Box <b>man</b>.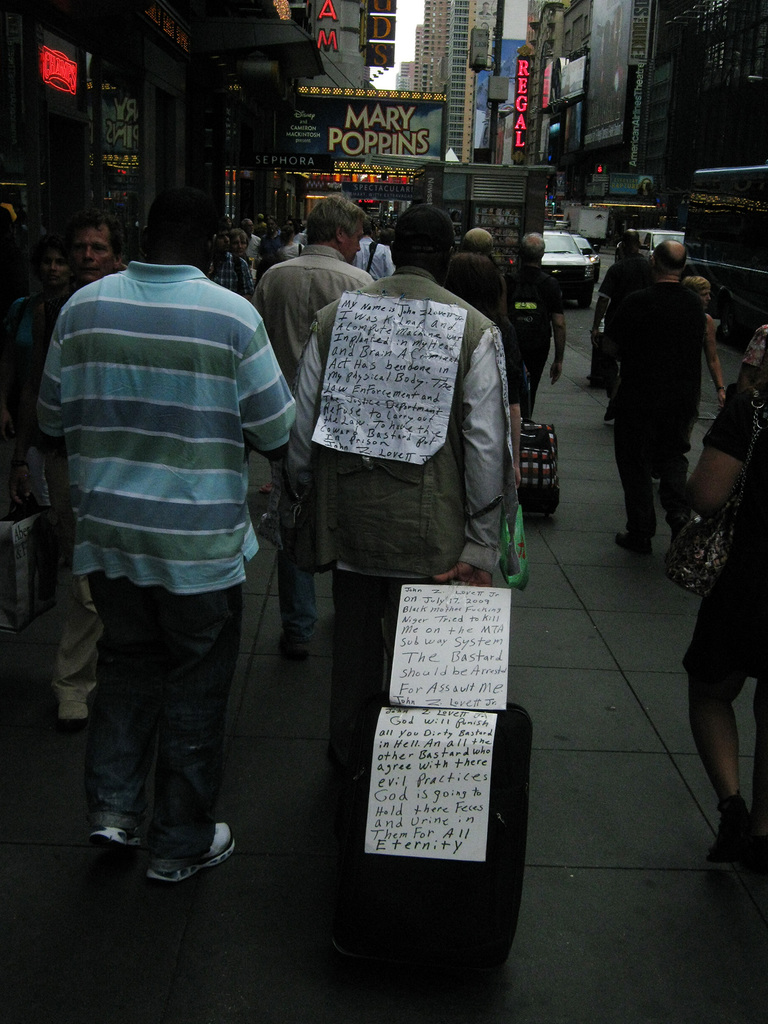
bbox=(30, 211, 128, 726).
